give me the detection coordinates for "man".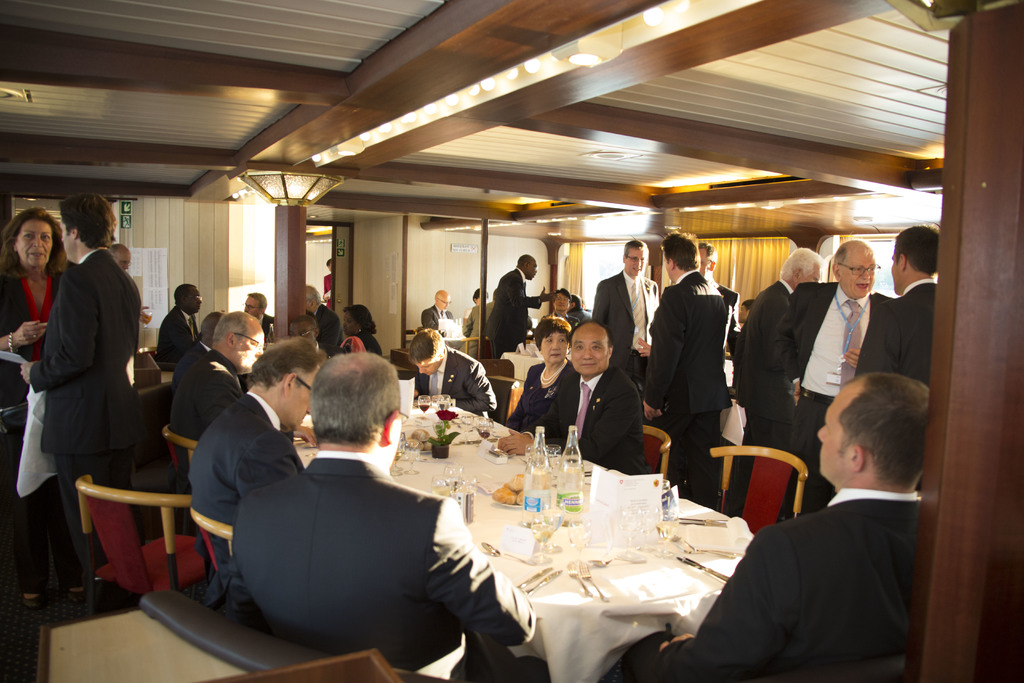
box=[781, 239, 909, 528].
